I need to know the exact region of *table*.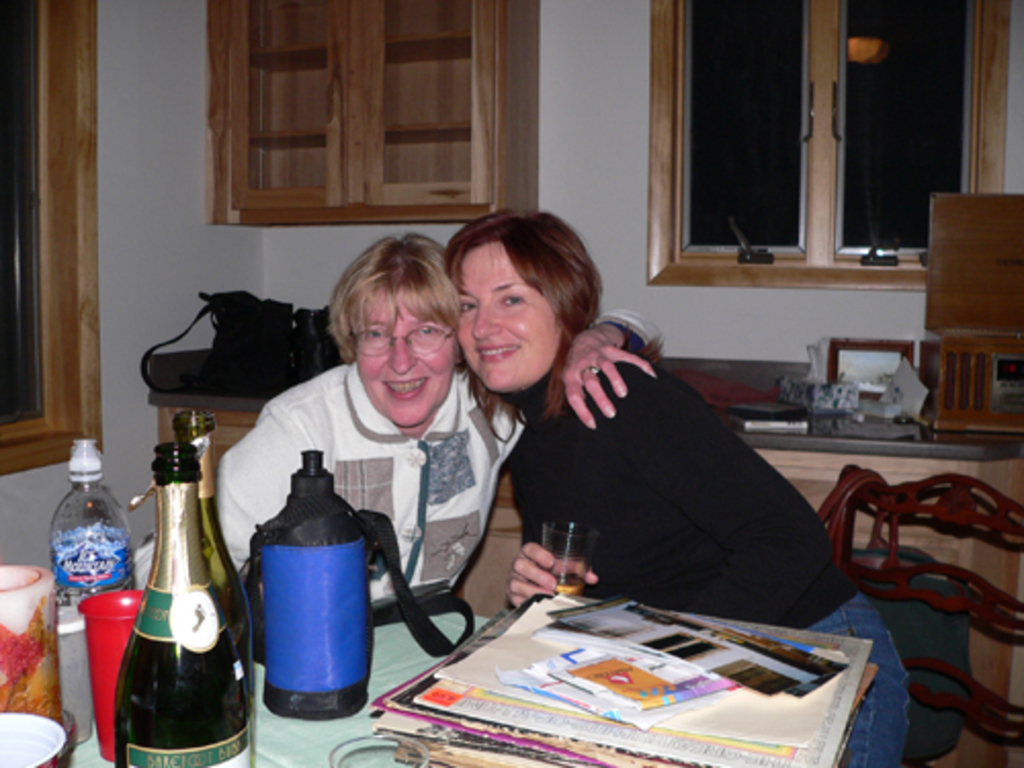
Region: bbox=[53, 606, 879, 766].
